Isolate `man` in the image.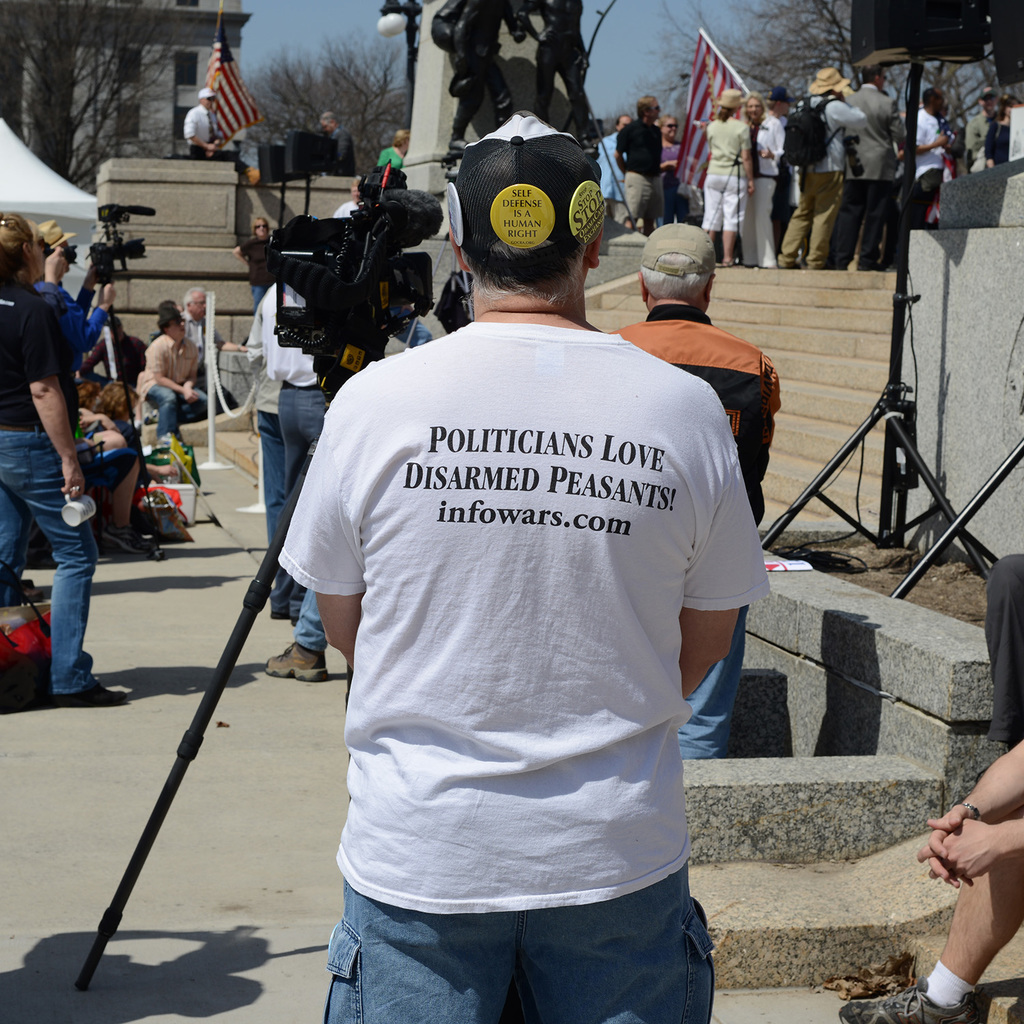
Isolated region: bbox=[961, 85, 1001, 163].
